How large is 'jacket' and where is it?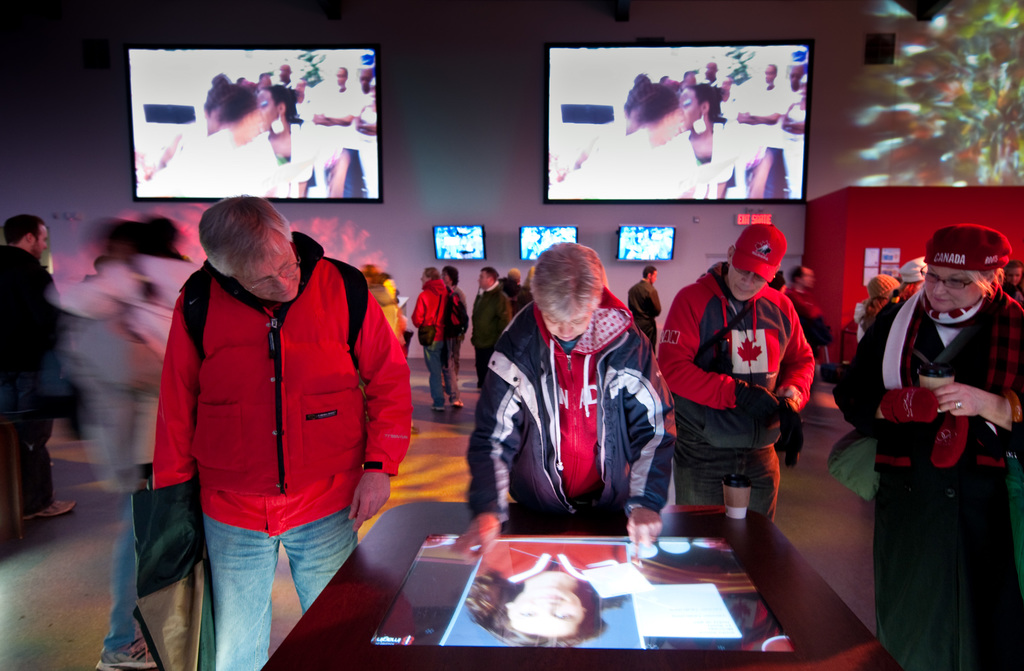
Bounding box: rect(640, 259, 838, 506).
